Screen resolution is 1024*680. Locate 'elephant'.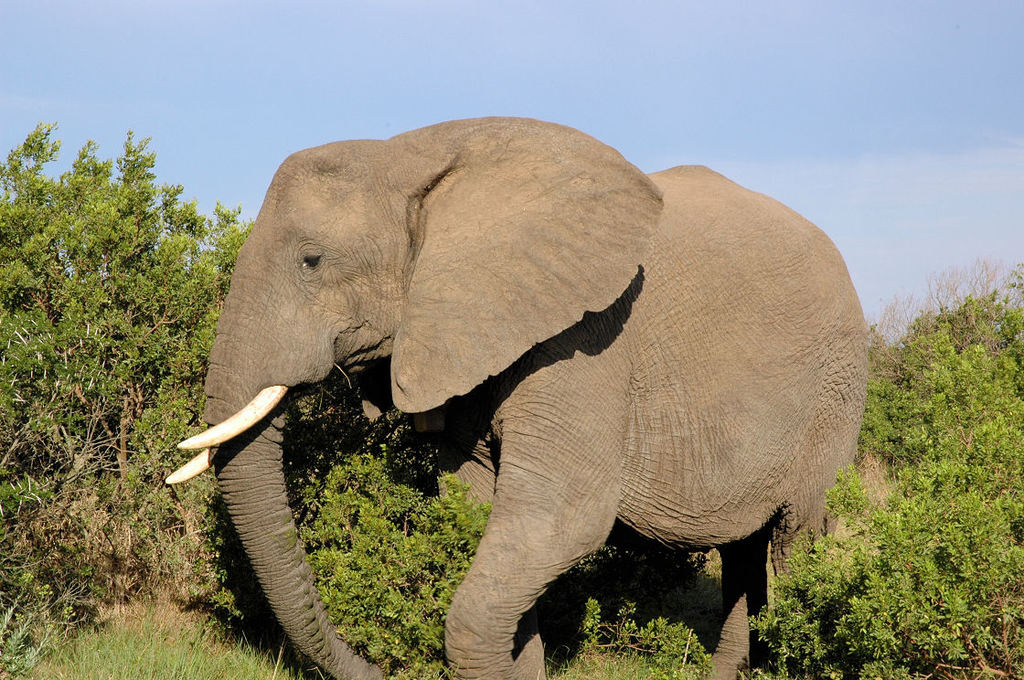
region(171, 110, 875, 679).
